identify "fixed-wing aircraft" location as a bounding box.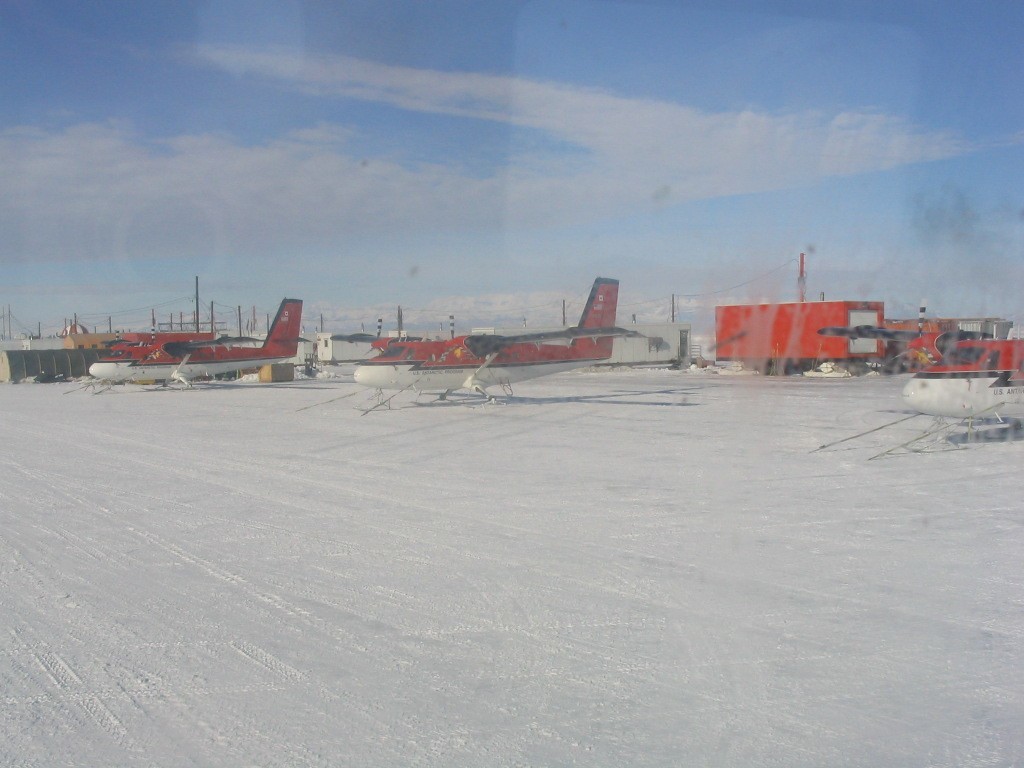
[346, 283, 657, 399].
